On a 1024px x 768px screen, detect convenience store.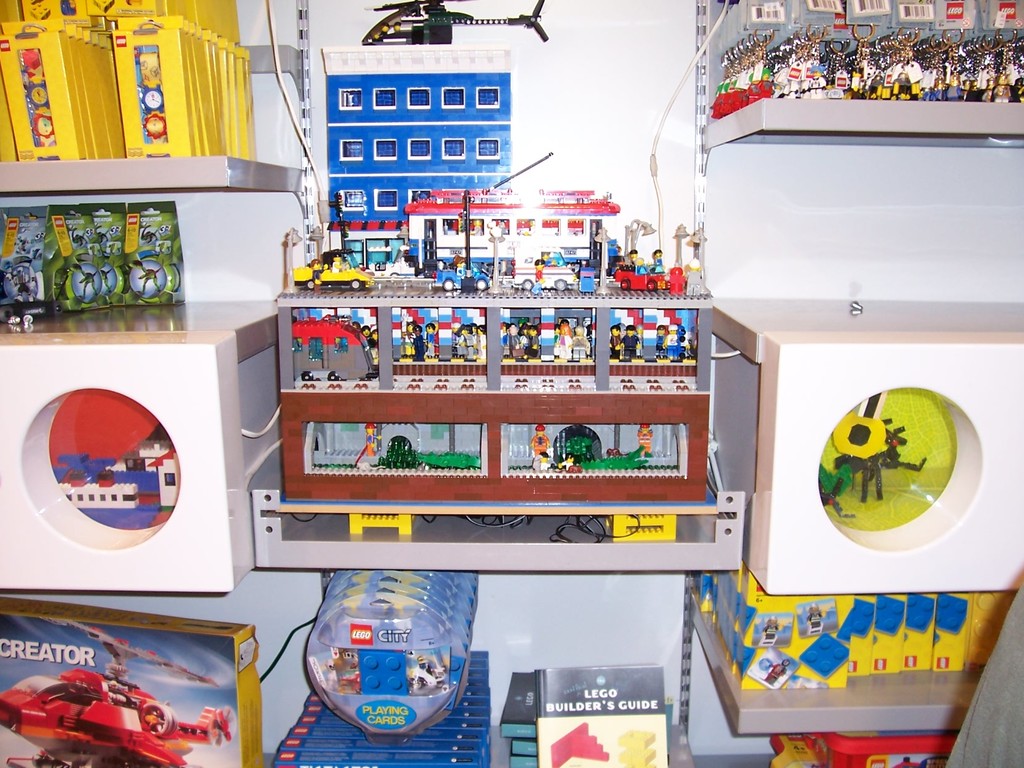
region(0, 0, 1023, 767).
